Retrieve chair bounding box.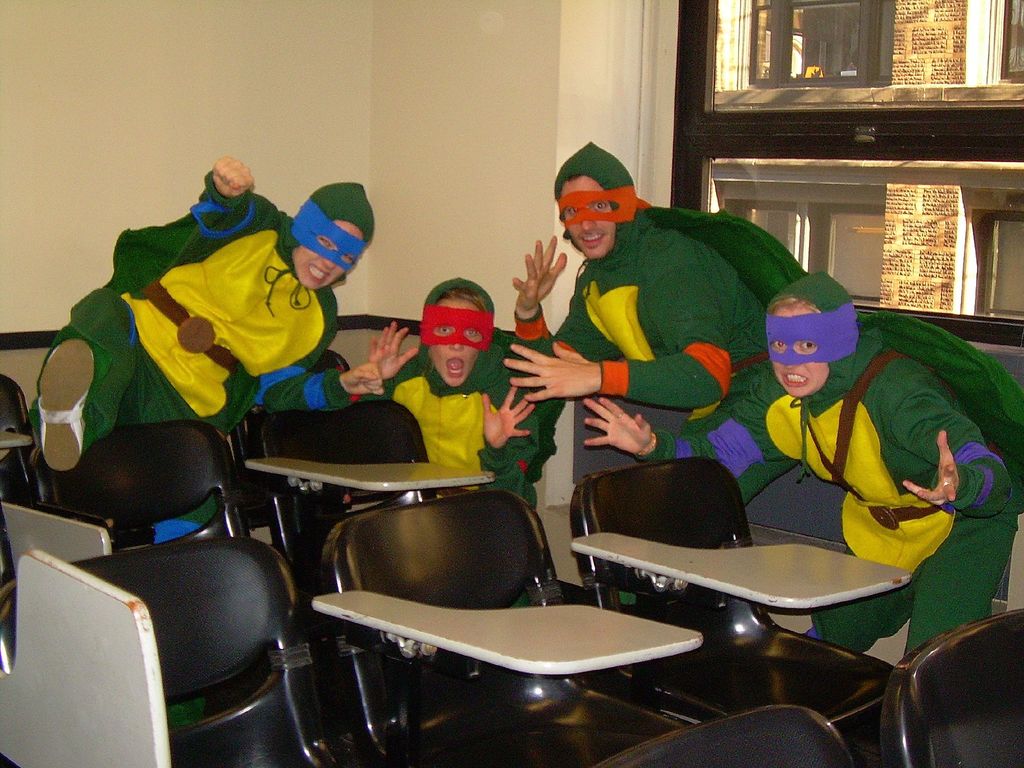
Bounding box: [x1=0, y1=373, x2=36, y2=506].
